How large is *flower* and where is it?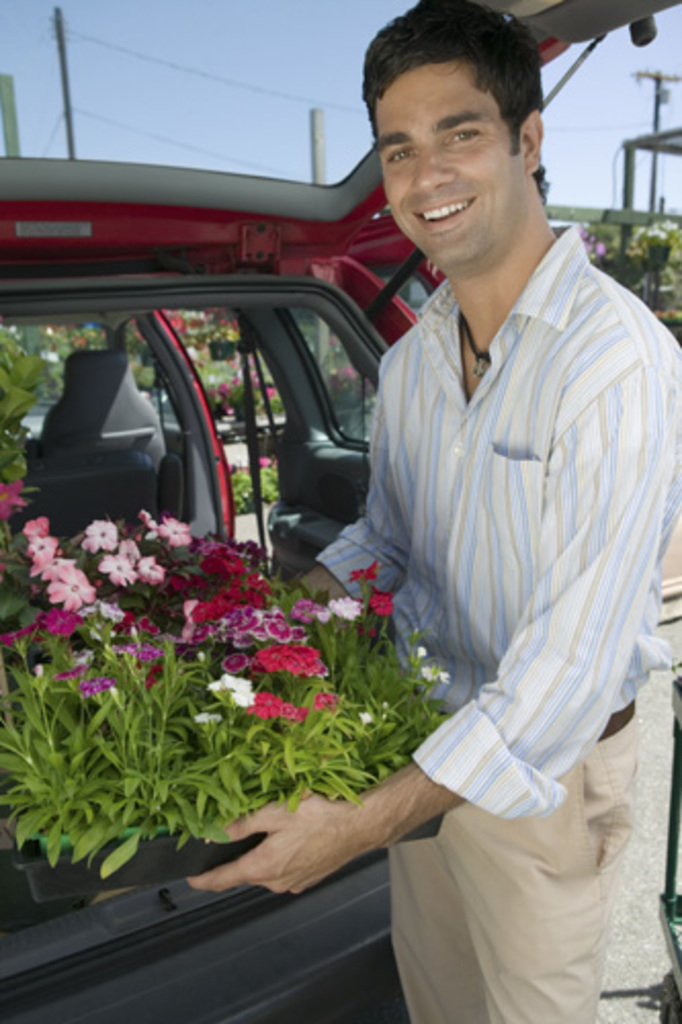
Bounding box: {"left": 18, "top": 539, "right": 82, "bottom": 631}.
